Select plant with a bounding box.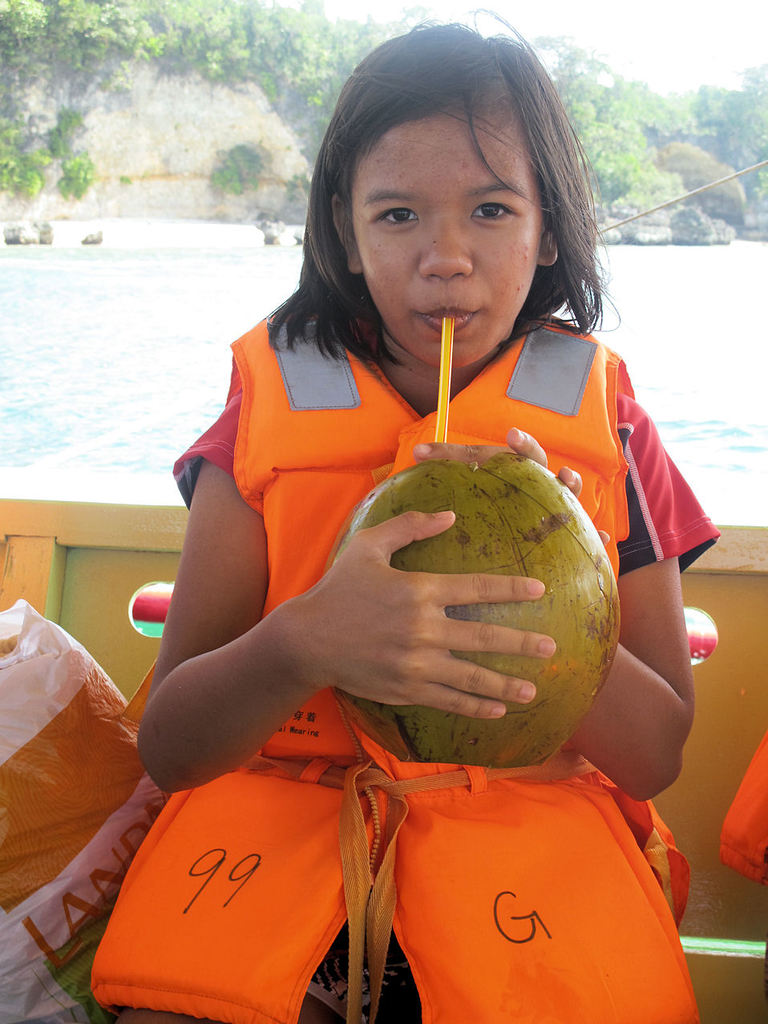
(285, 170, 309, 200).
